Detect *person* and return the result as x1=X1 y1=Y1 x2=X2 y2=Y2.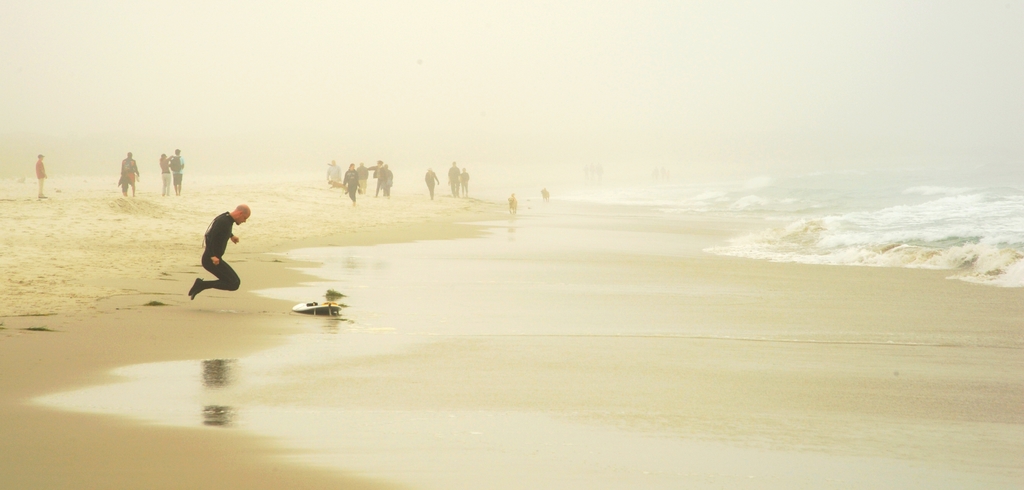
x1=424 y1=167 x2=440 y2=197.
